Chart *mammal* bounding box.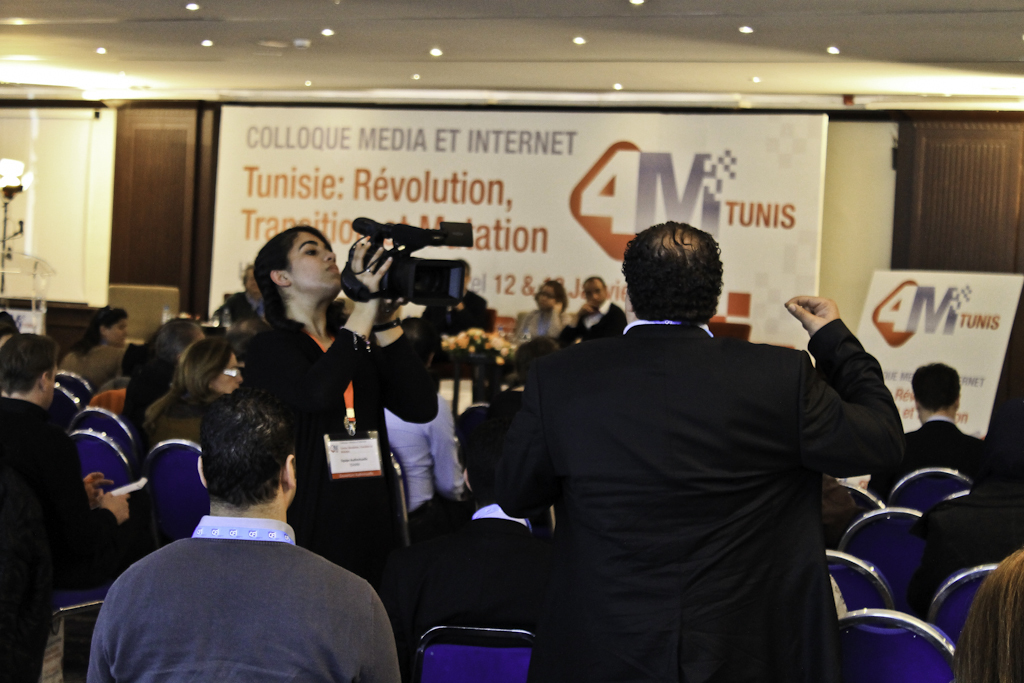
Charted: region(952, 544, 1023, 682).
